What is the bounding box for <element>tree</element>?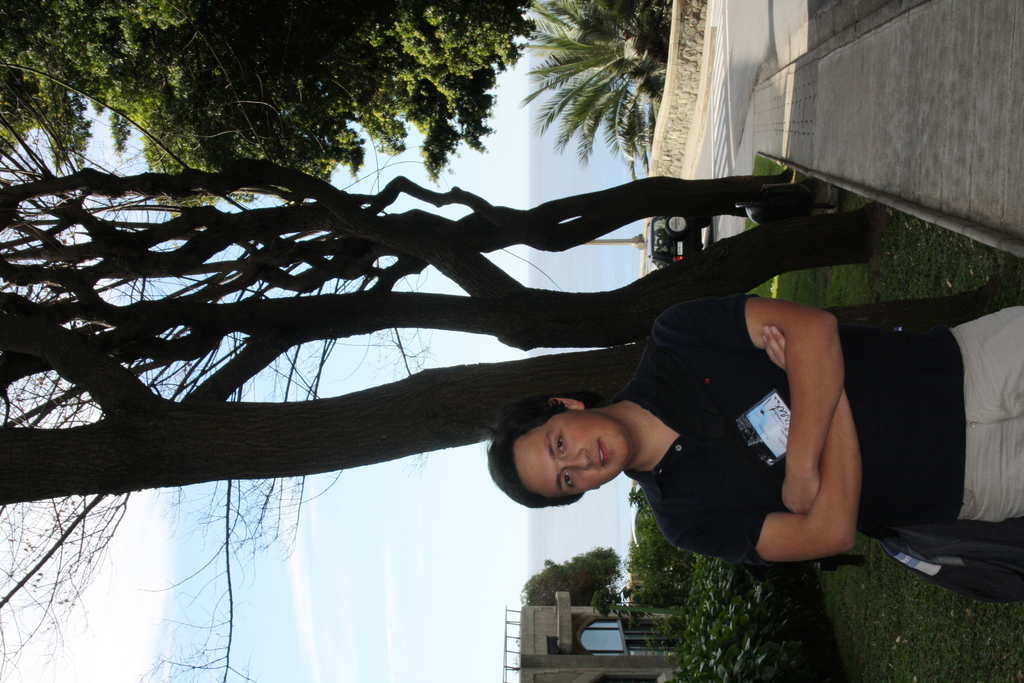
locate(516, 547, 624, 613).
